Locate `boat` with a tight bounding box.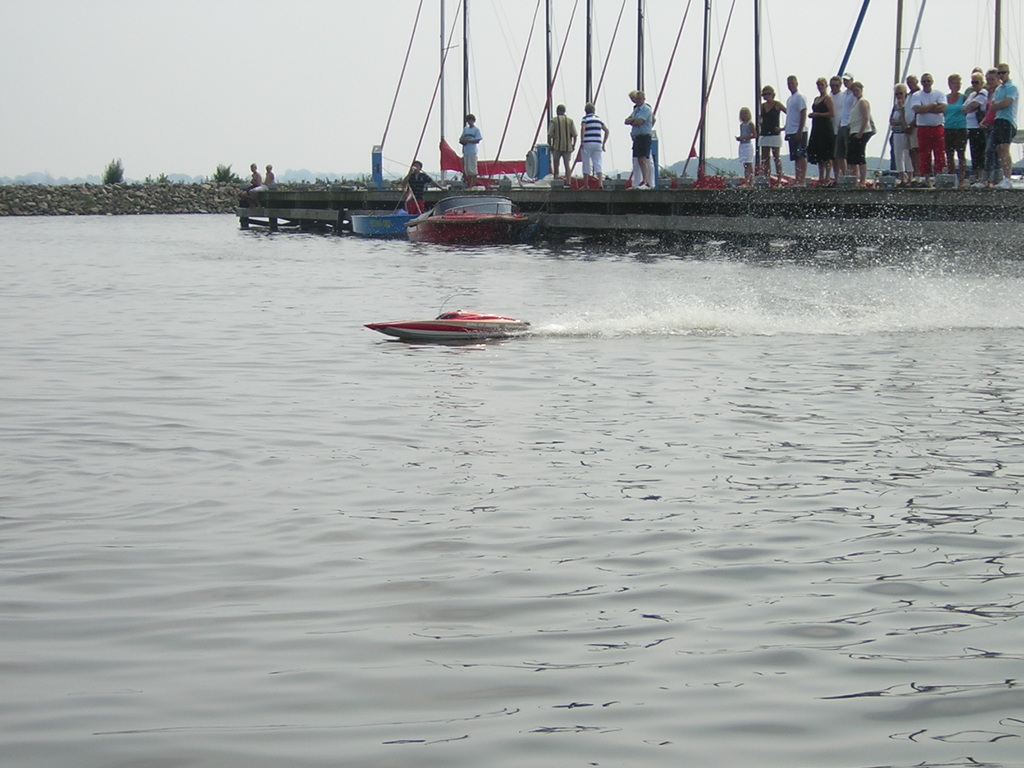
box(401, 193, 530, 241).
